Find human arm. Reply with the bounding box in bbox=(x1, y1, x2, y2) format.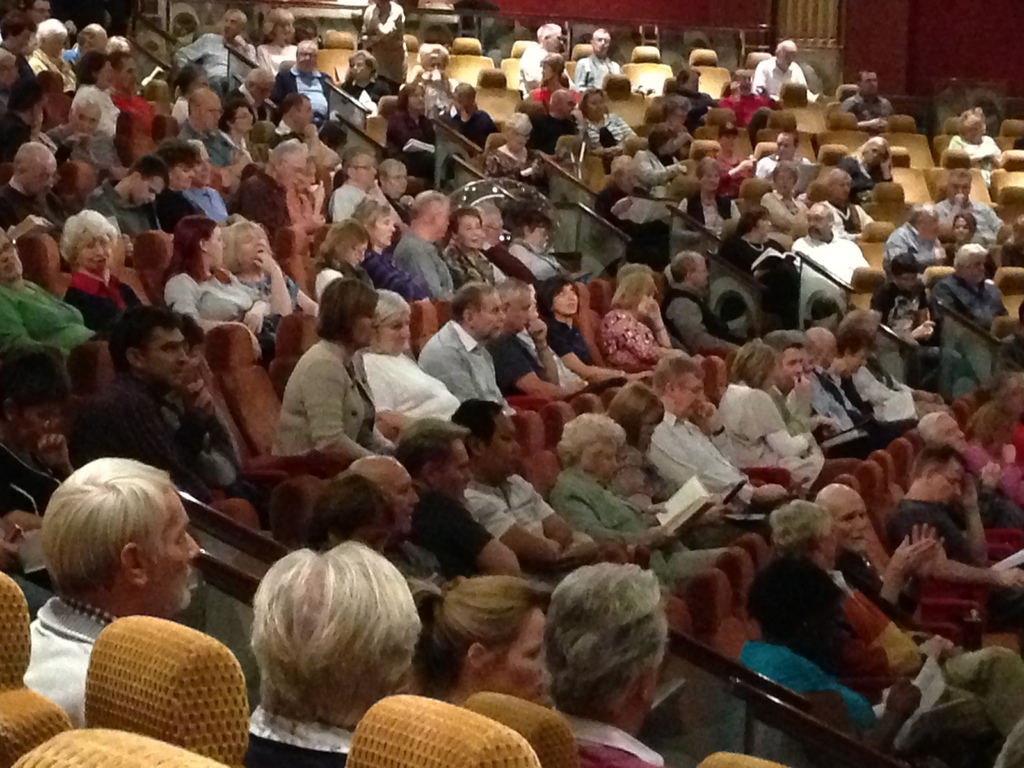
bbox=(368, 254, 414, 292).
